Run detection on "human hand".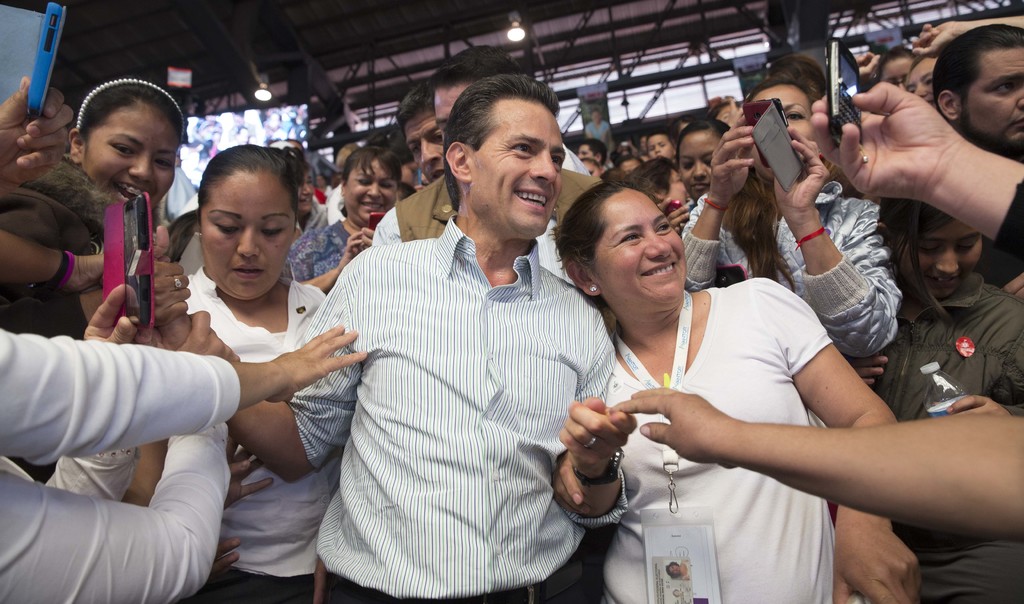
Result: 223 434 275 512.
